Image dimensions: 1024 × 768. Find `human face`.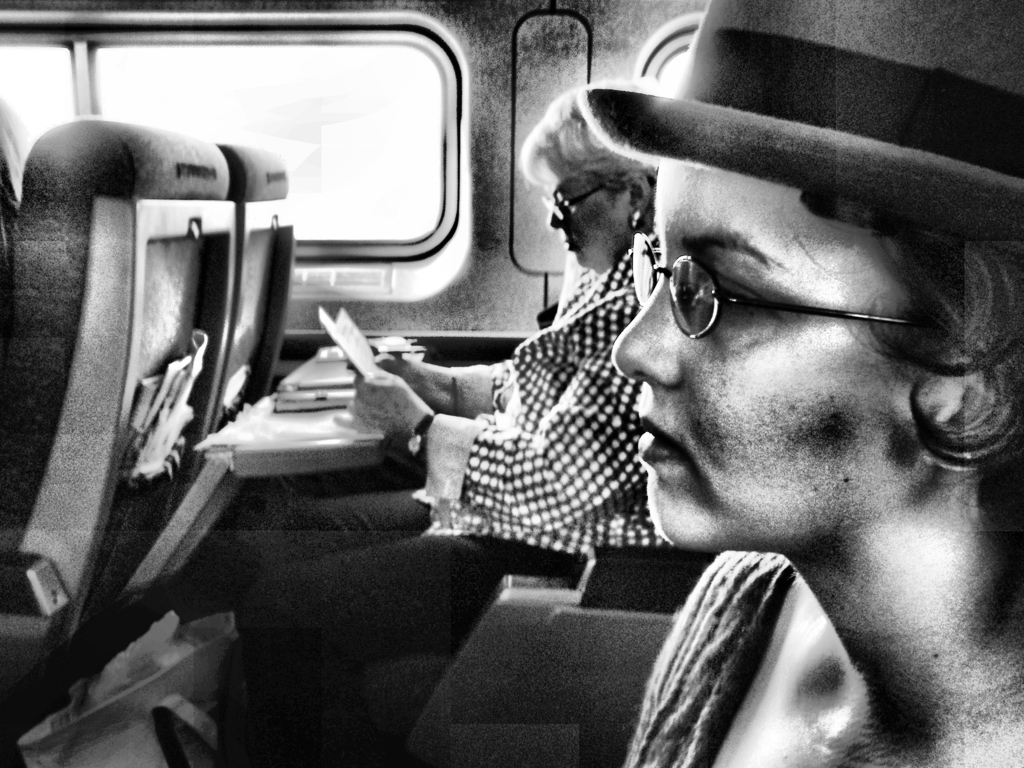
left=543, top=162, right=634, bottom=272.
